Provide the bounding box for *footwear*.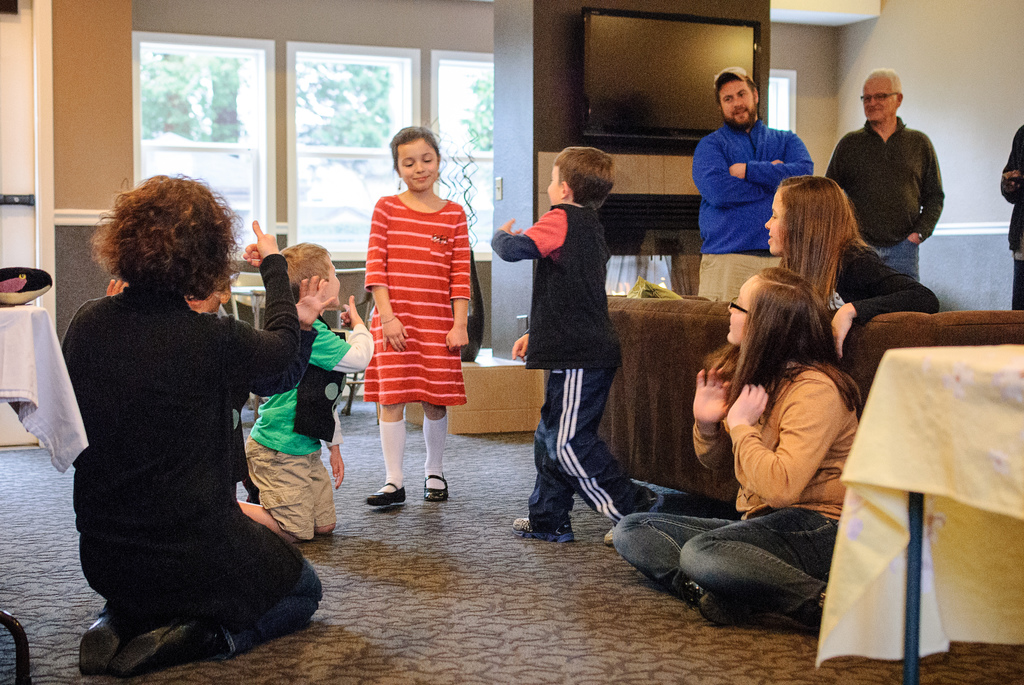
bbox=(509, 514, 572, 544).
